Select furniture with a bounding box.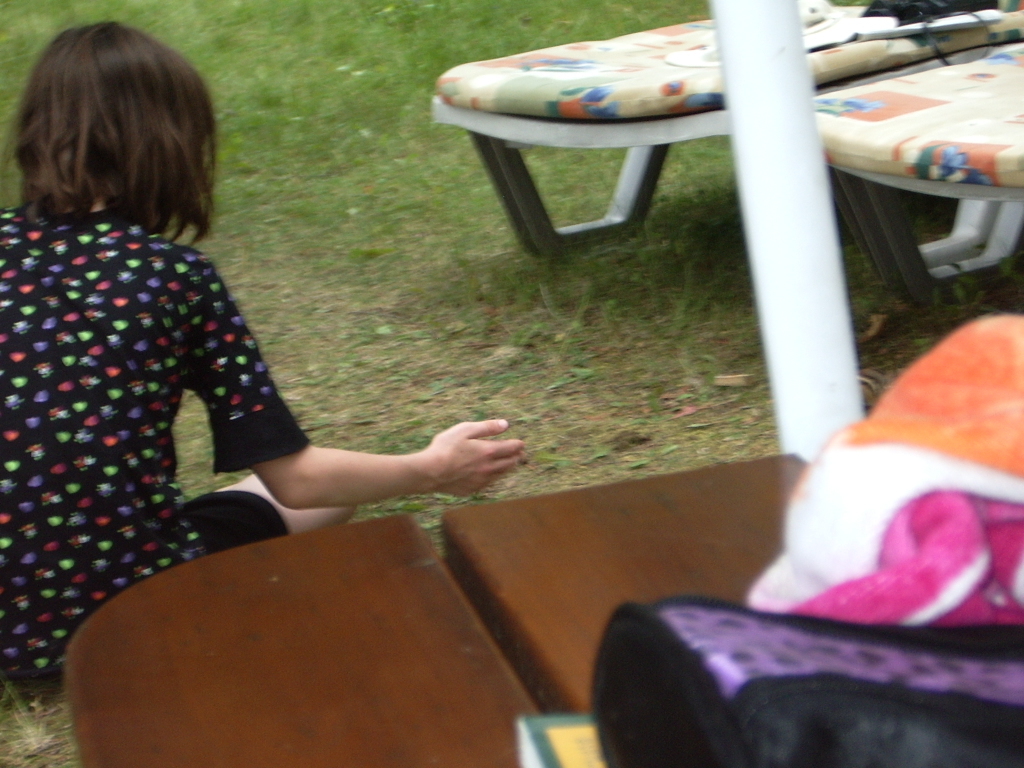
<bbox>815, 39, 1023, 310</bbox>.
